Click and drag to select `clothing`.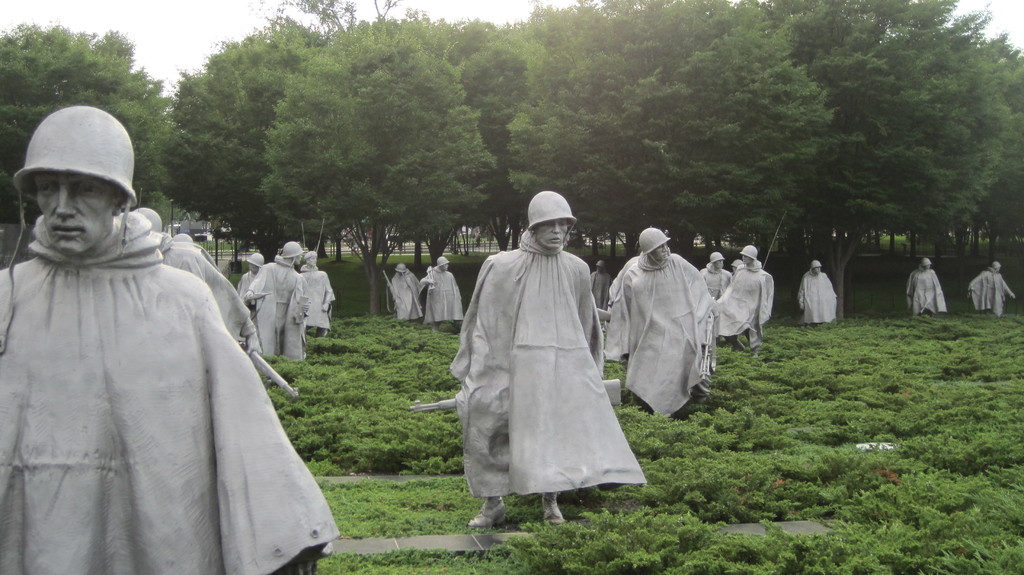
Selection: Rect(452, 219, 636, 505).
